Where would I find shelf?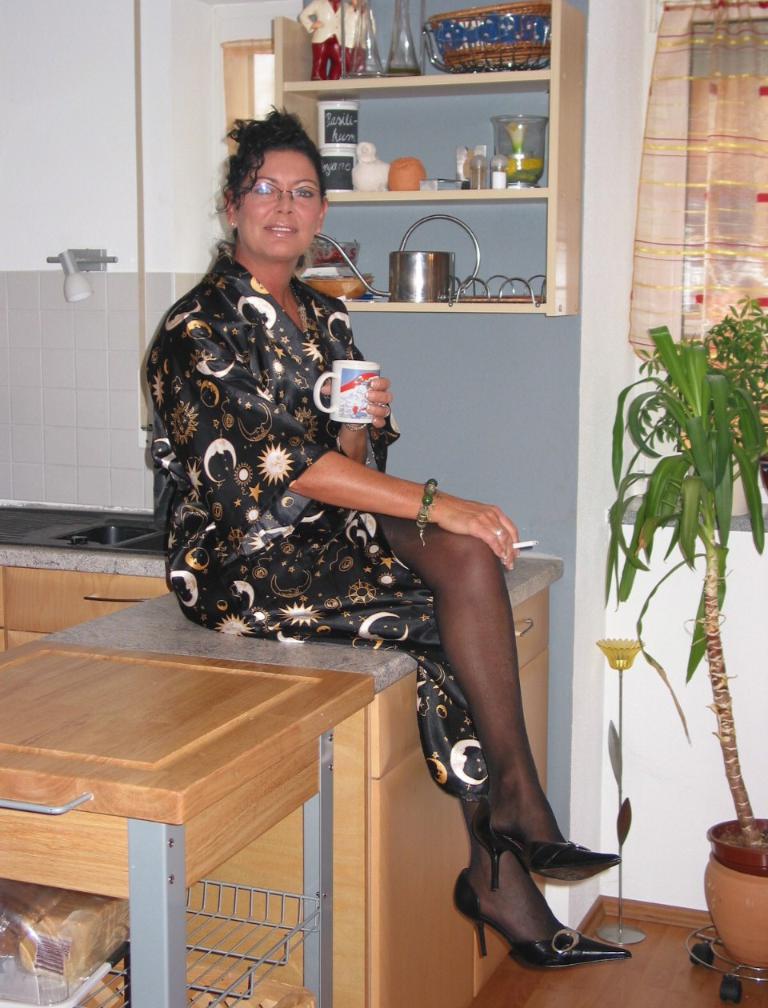
At bbox=(0, 870, 331, 1006).
